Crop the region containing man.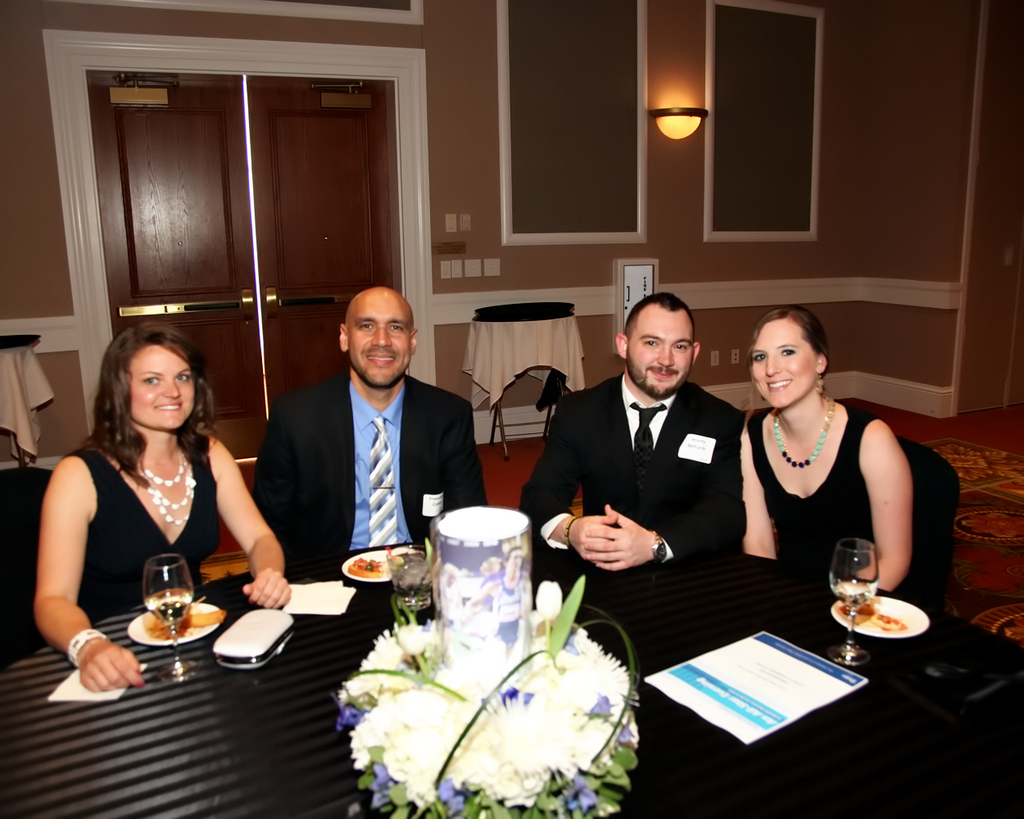
Crop region: 227, 277, 480, 584.
